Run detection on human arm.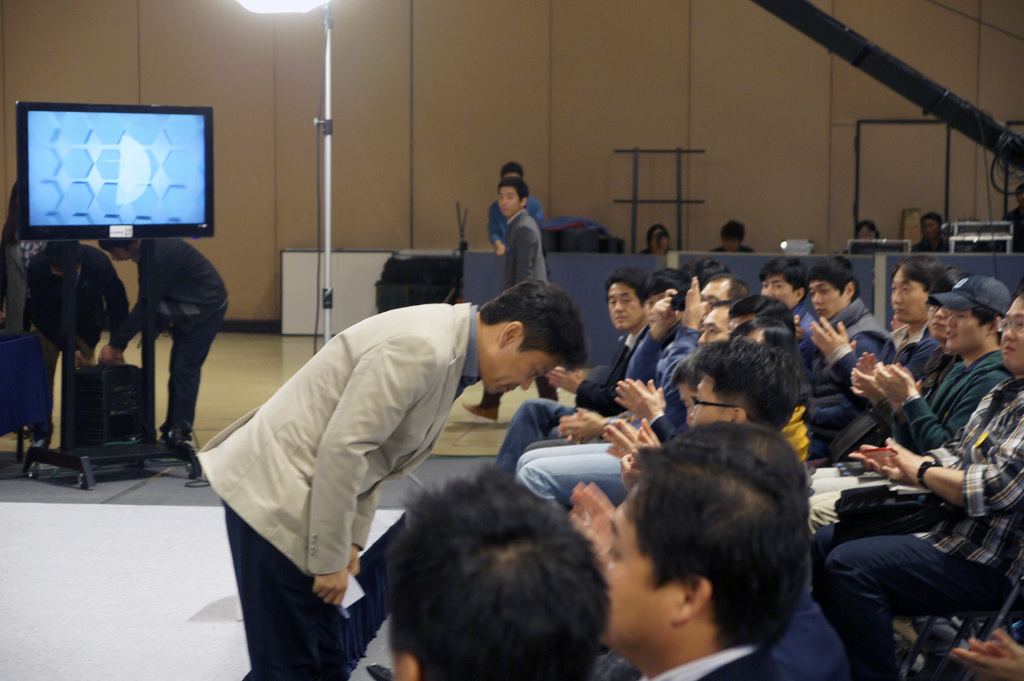
Result: {"left": 309, "top": 332, "right": 432, "bottom": 605}.
